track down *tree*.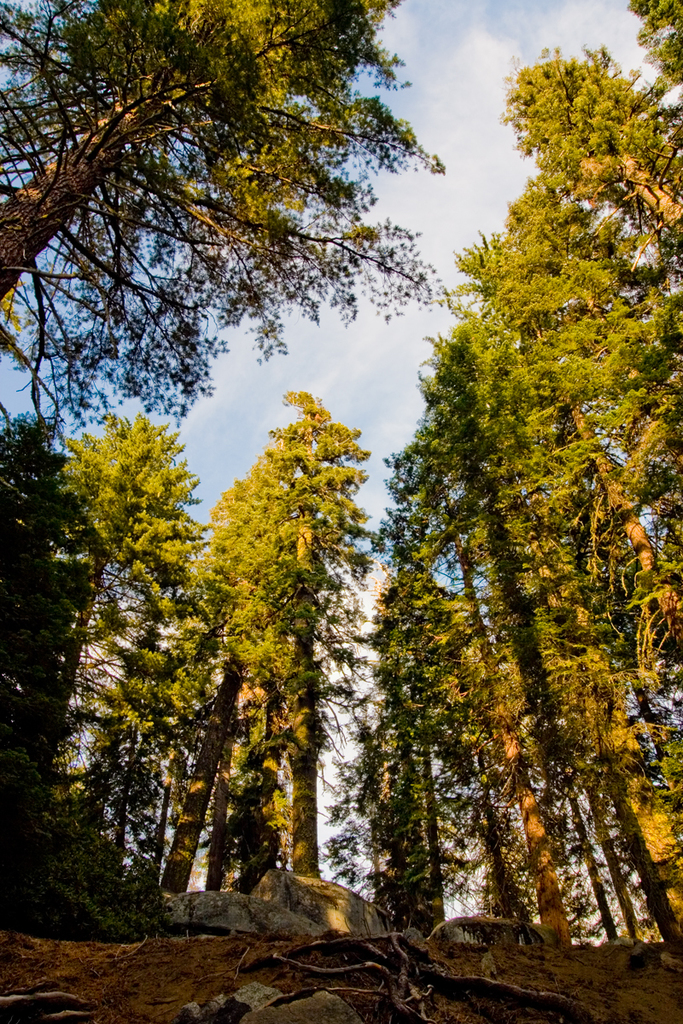
Tracked to l=5, t=0, r=455, b=442.
